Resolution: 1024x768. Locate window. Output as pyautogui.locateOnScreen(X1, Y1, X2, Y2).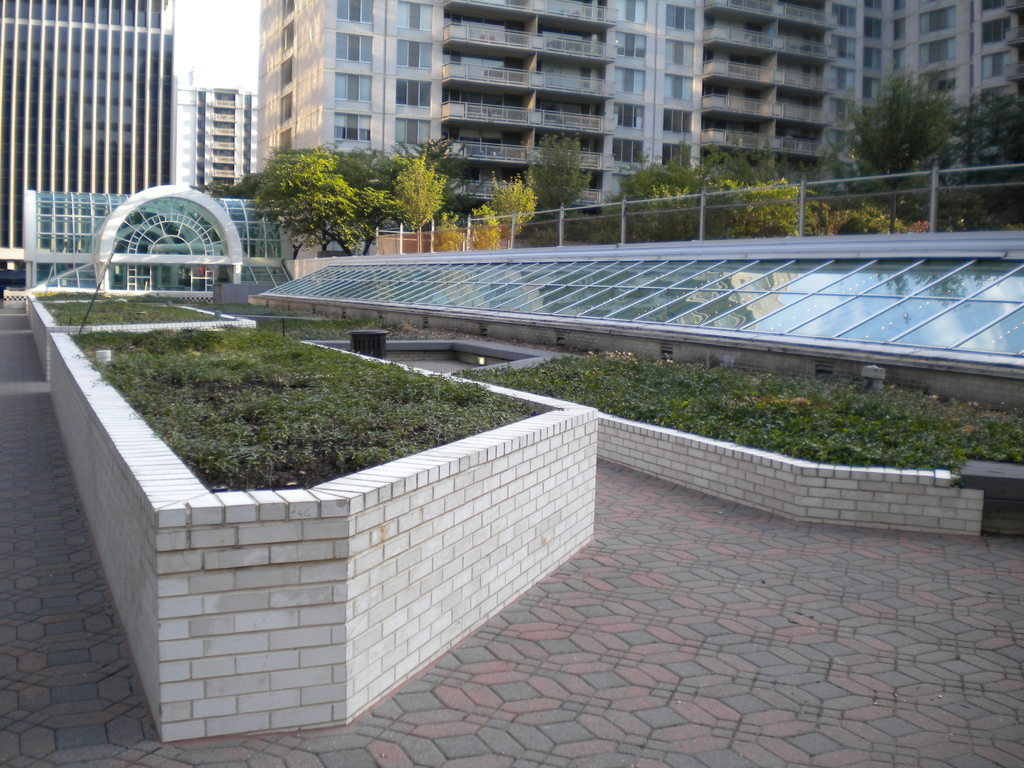
pyautogui.locateOnScreen(865, 77, 883, 95).
